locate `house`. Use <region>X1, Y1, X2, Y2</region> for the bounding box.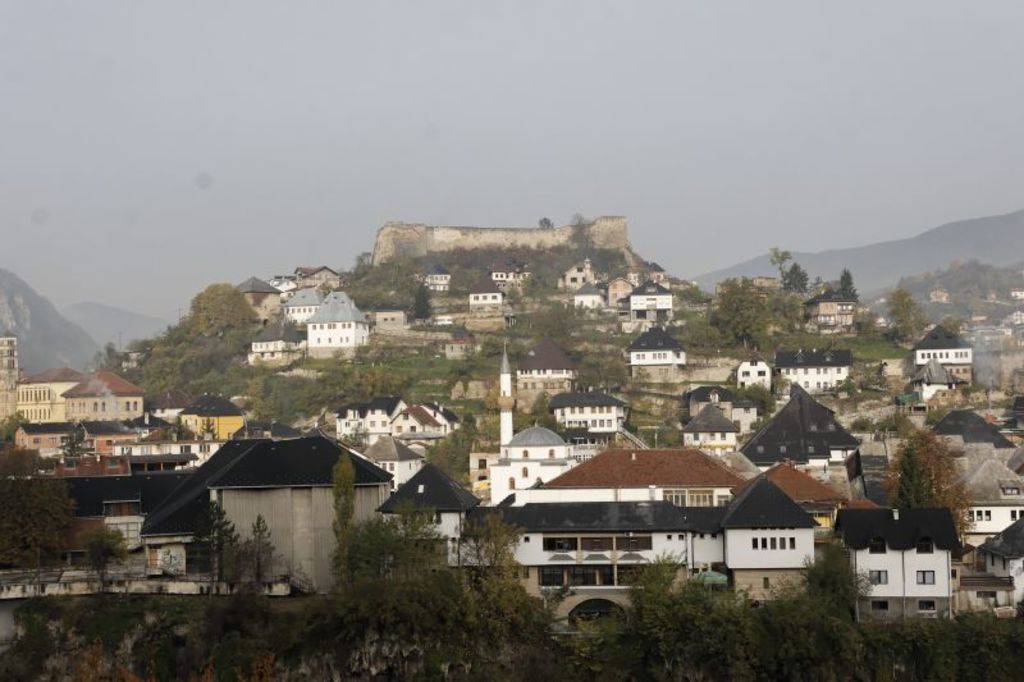
<region>65, 365, 141, 424</region>.
